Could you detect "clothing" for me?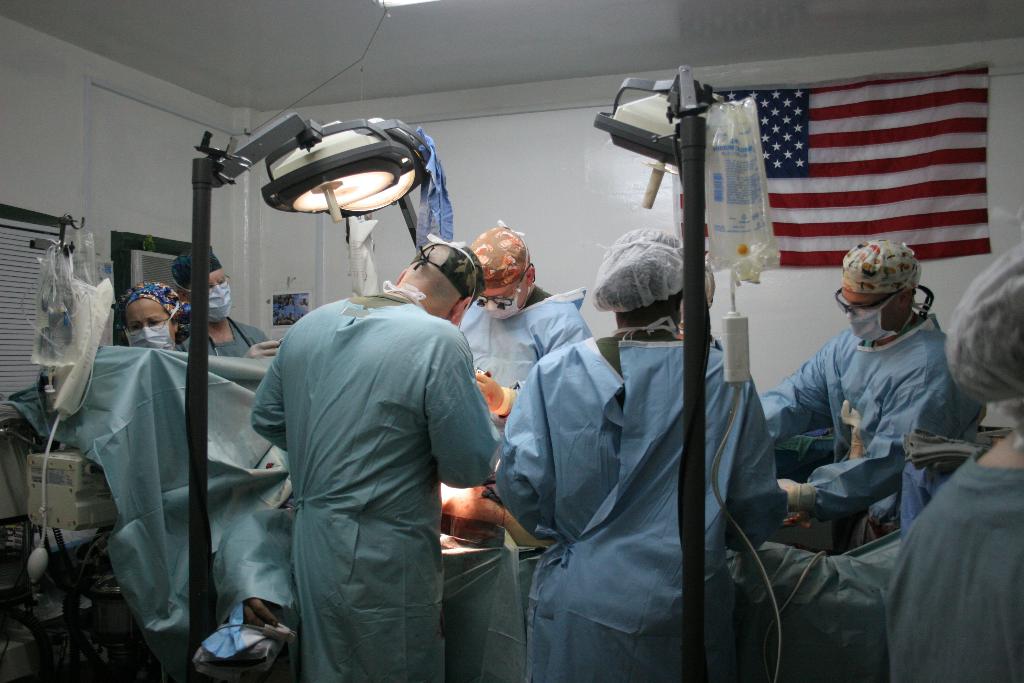
Detection result: [x1=456, y1=286, x2=593, y2=441].
